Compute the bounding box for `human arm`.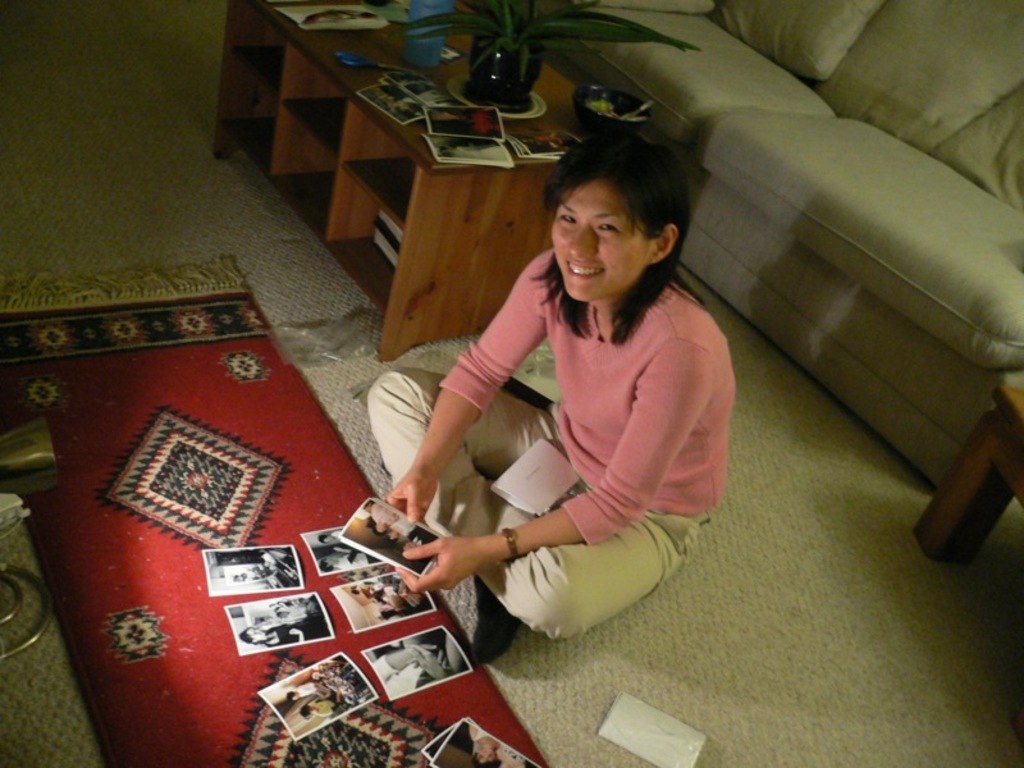
(x1=387, y1=301, x2=535, y2=532).
